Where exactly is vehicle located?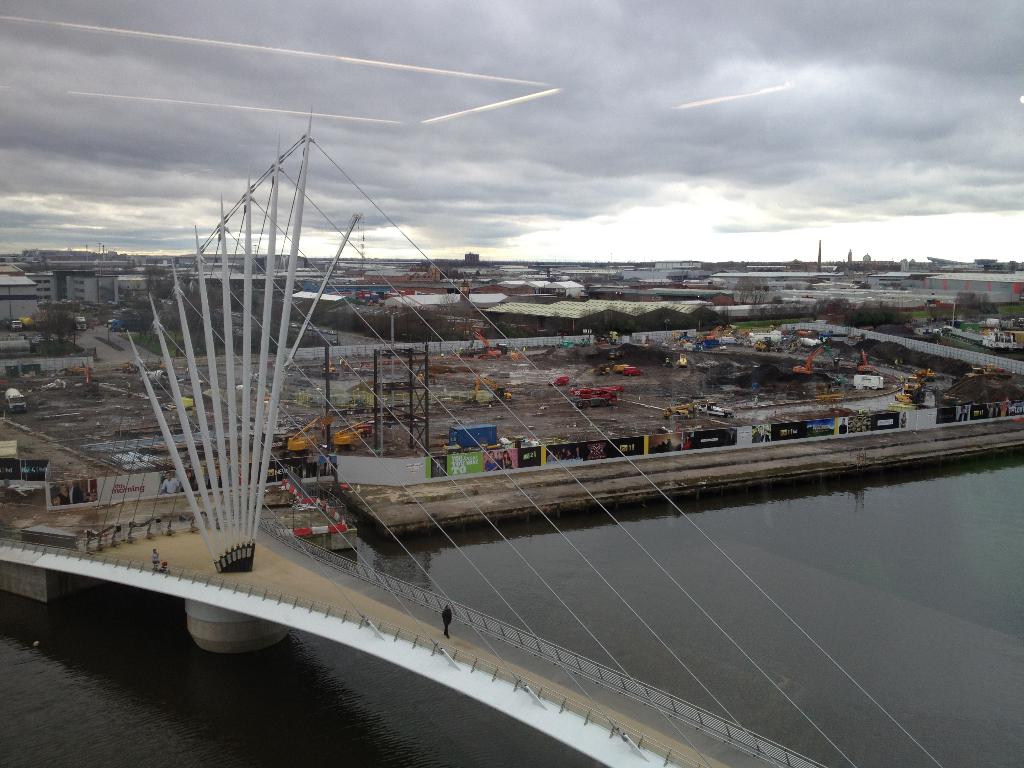
Its bounding box is region(285, 406, 330, 454).
